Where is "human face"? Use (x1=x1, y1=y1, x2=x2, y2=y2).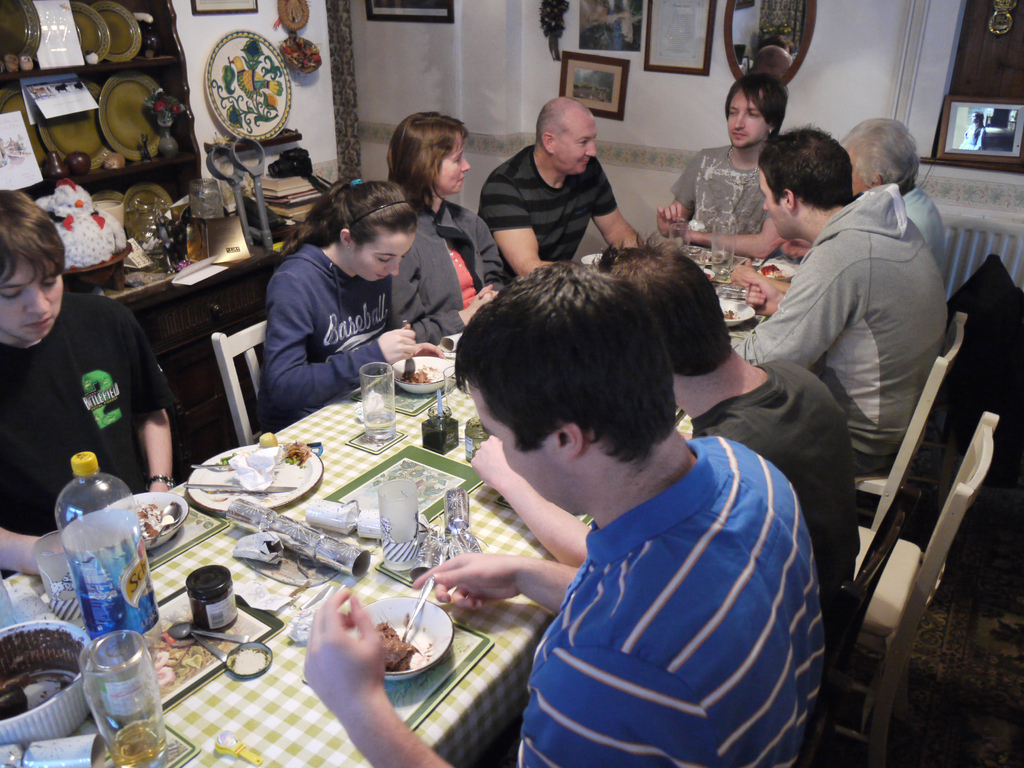
(x1=553, y1=118, x2=596, y2=172).
